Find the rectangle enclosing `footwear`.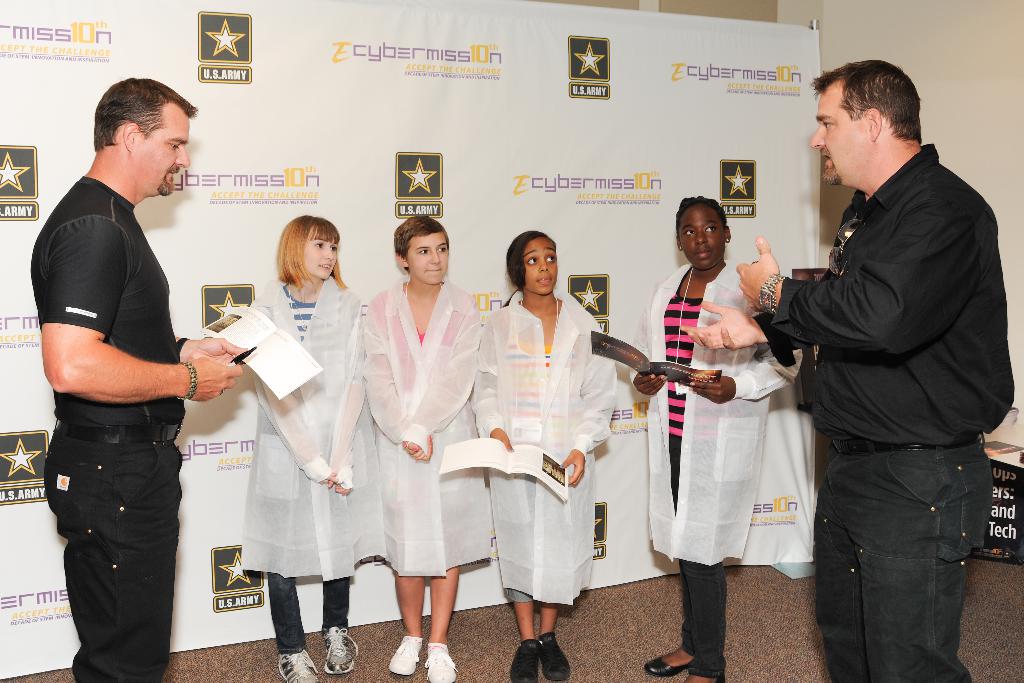
541 633 572 682.
